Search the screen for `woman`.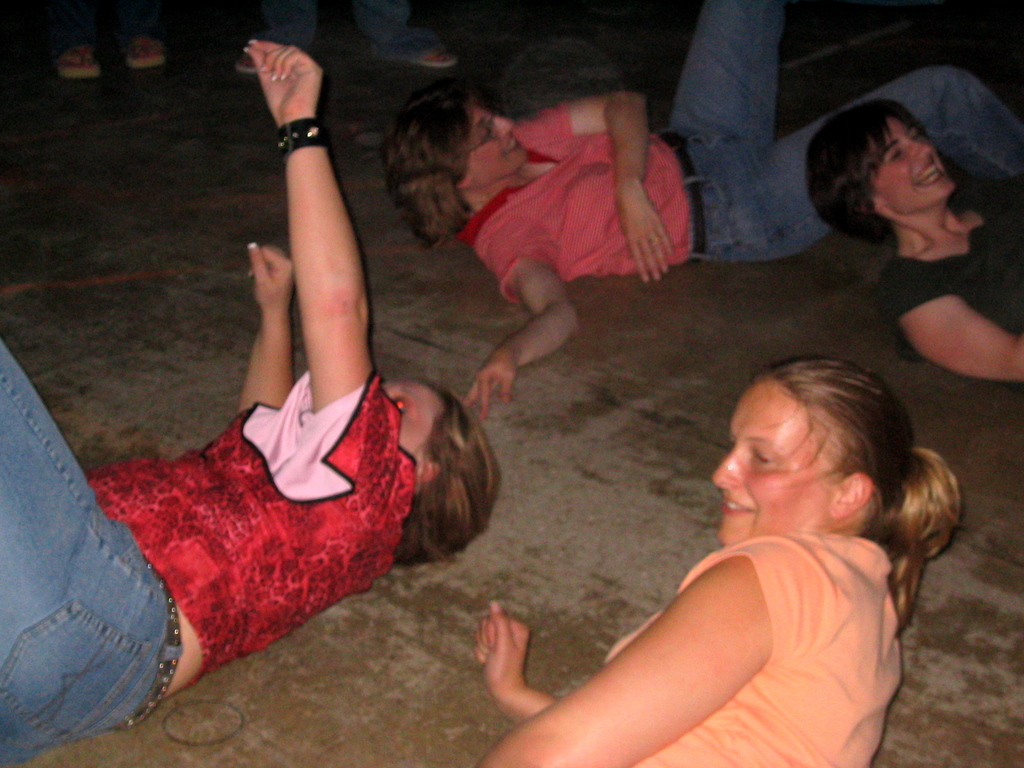
Found at box=[0, 37, 509, 767].
